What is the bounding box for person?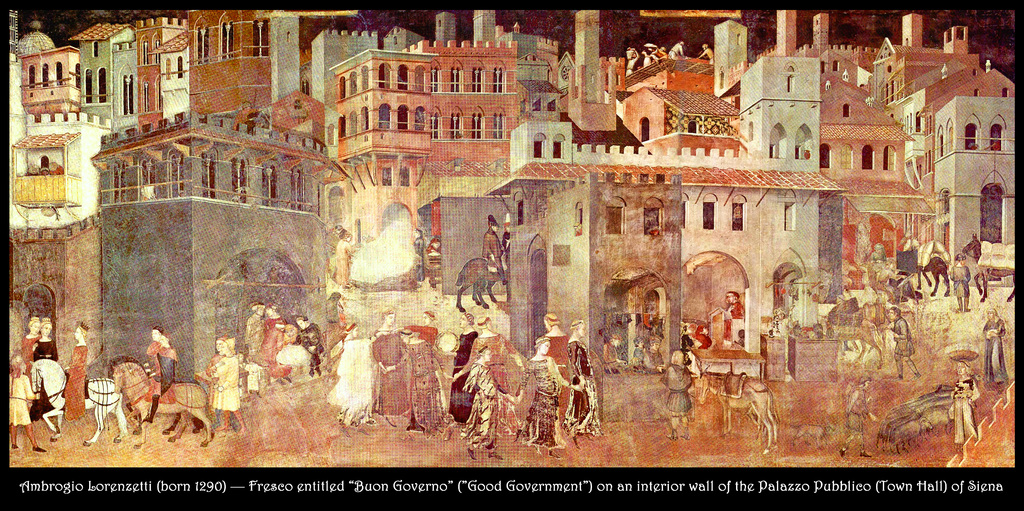
l=948, t=361, r=980, b=450.
